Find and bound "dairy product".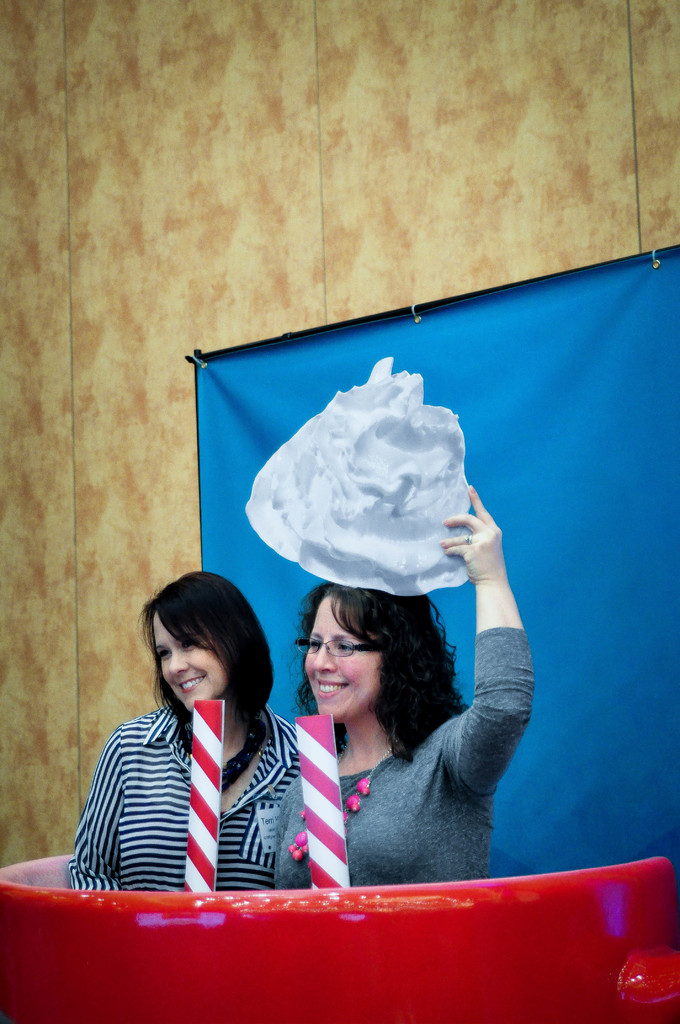
Bound: left=286, top=378, right=519, bottom=604.
